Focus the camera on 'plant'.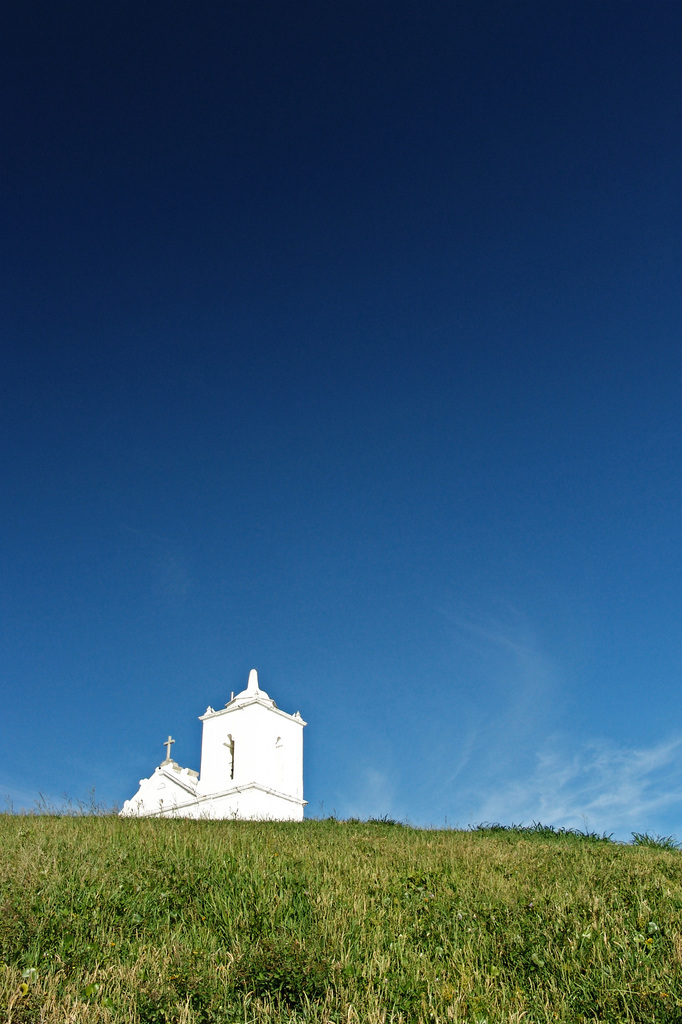
Focus region: bbox=[464, 819, 612, 847].
